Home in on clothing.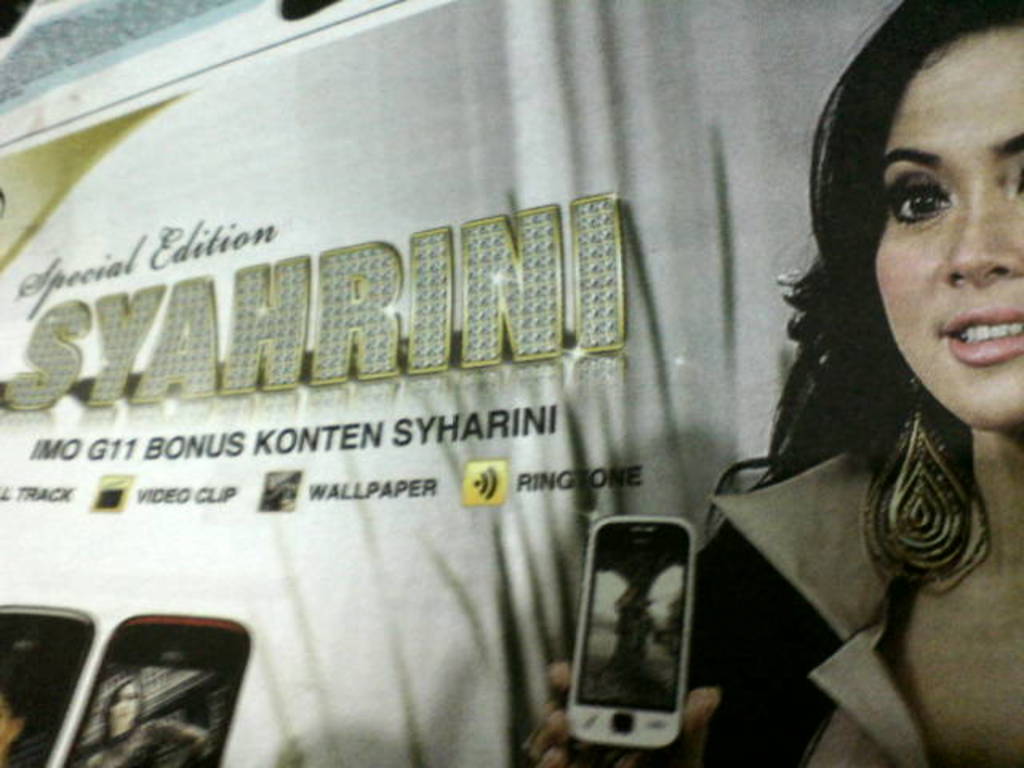
Homed in at l=507, t=96, r=1002, b=750.
